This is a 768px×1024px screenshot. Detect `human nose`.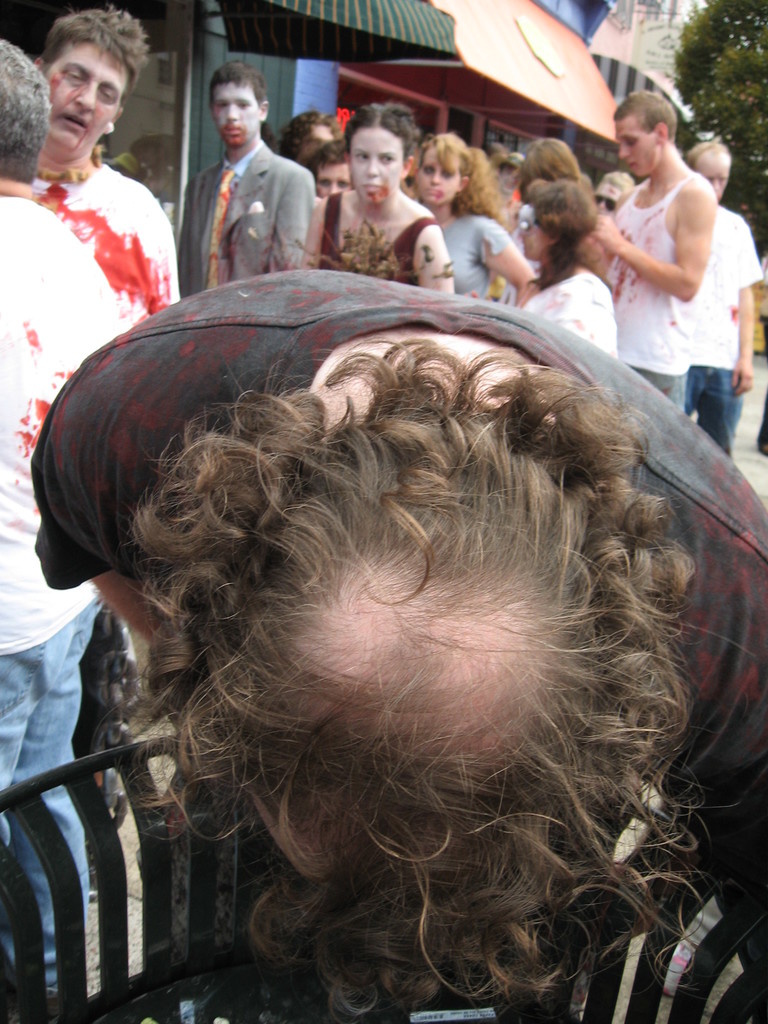
714,180,719,194.
